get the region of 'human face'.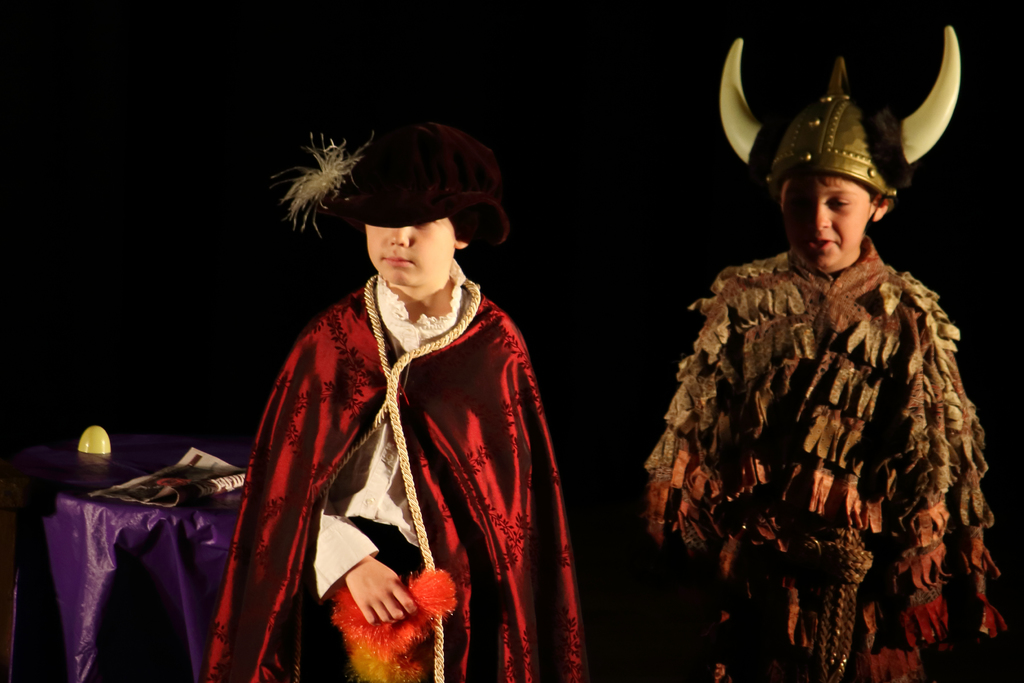
<bbox>778, 174, 868, 276</bbox>.
